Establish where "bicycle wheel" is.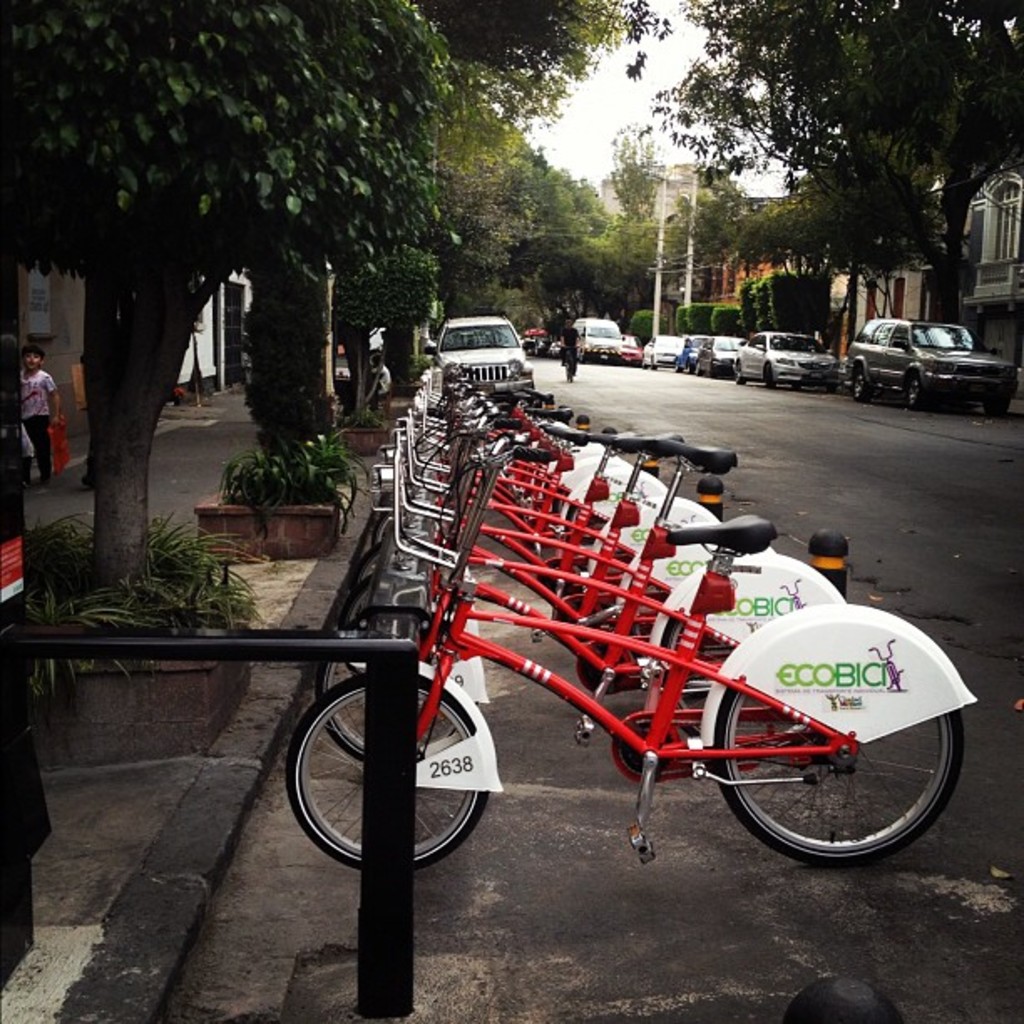
Established at l=286, t=674, r=490, b=868.
